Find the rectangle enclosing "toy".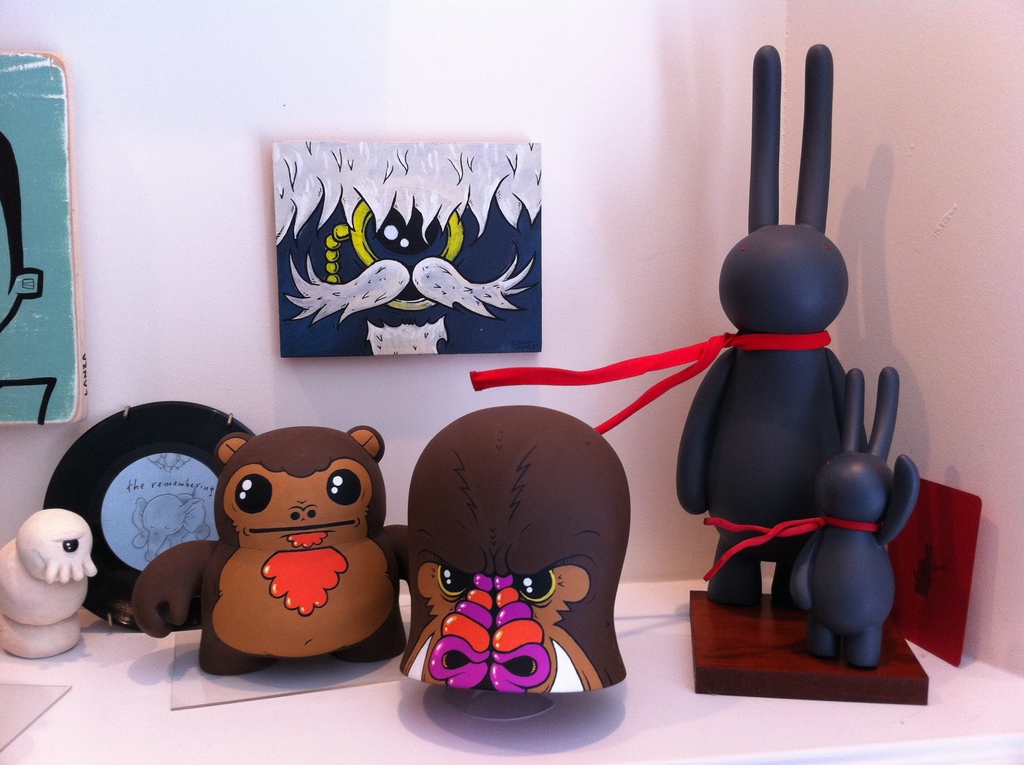
rect(171, 432, 415, 689).
